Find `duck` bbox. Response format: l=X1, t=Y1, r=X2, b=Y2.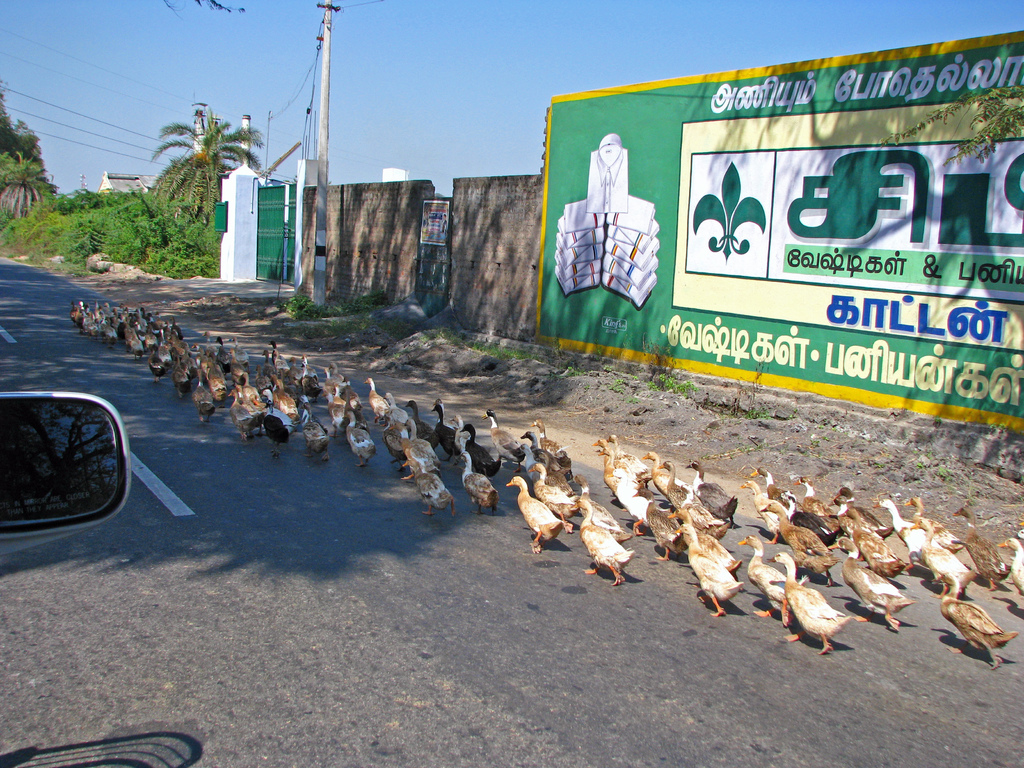
l=735, t=534, r=789, b=621.
